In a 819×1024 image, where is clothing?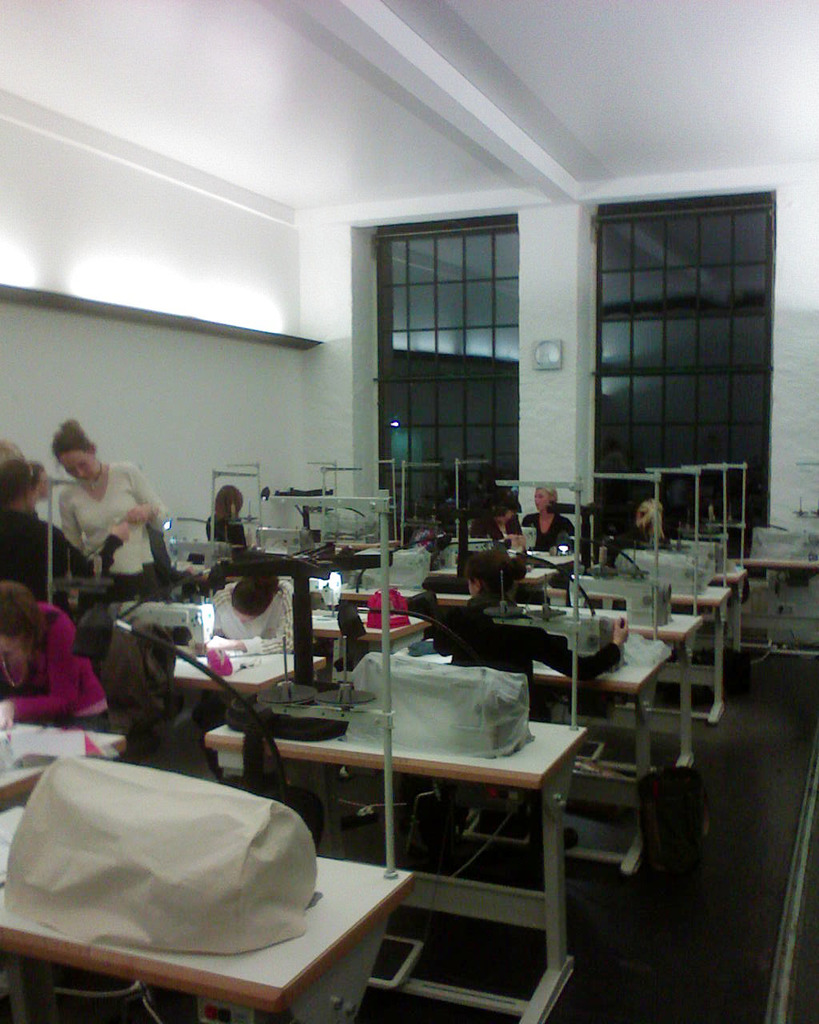
detection(0, 597, 110, 730).
